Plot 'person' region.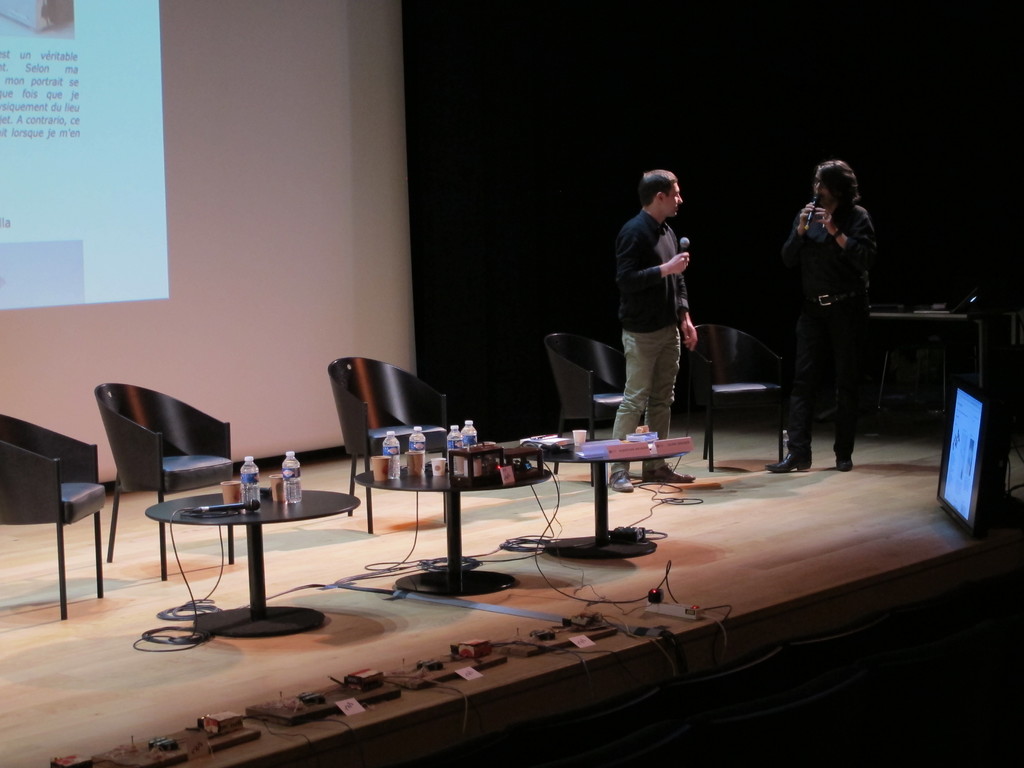
Plotted at box(610, 160, 713, 454).
